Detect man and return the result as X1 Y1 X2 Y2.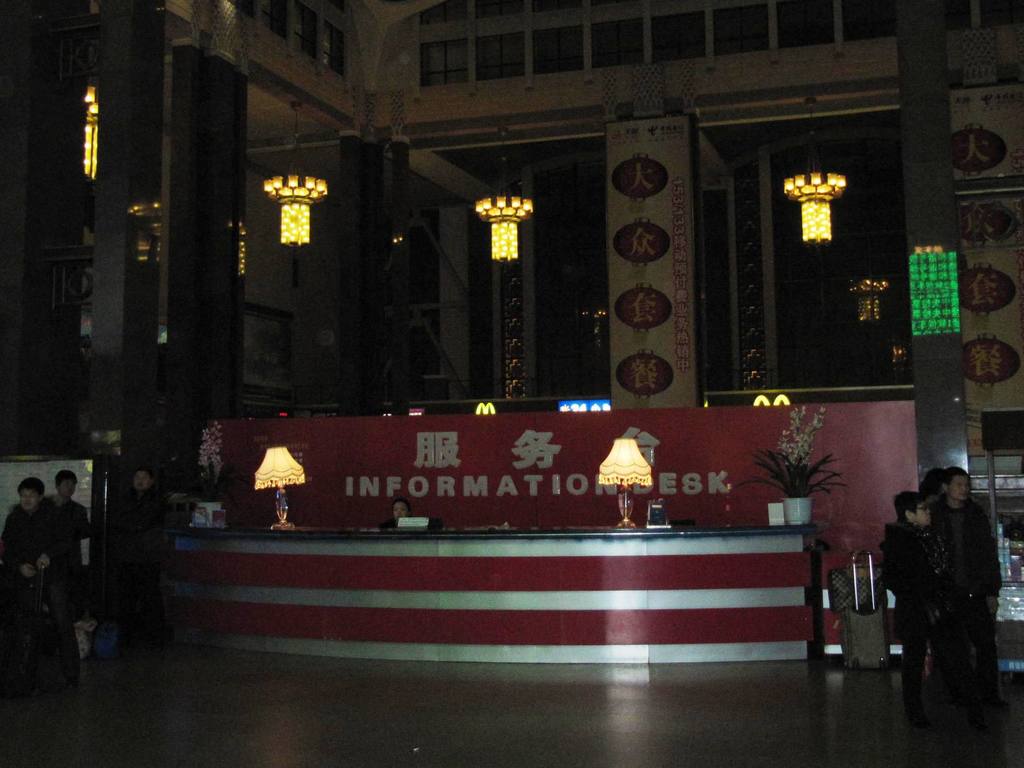
106 466 172 646.
